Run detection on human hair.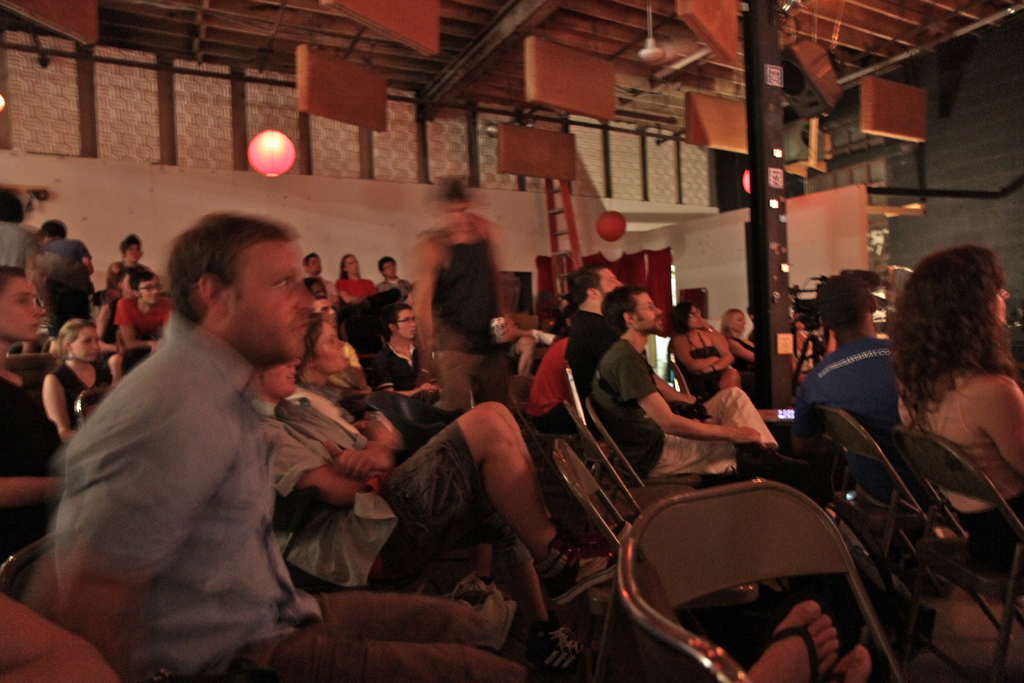
Result: <bbox>0, 263, 28, 299</bbox>.
